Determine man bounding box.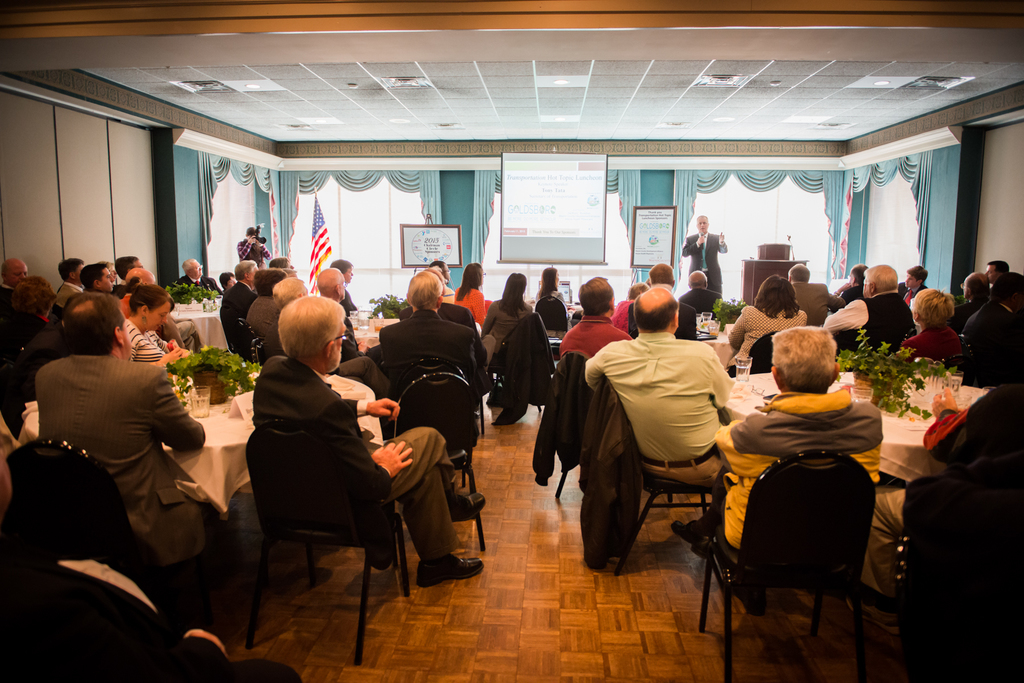
Determined: [left=952, top=275, right=988, bottom=325].
